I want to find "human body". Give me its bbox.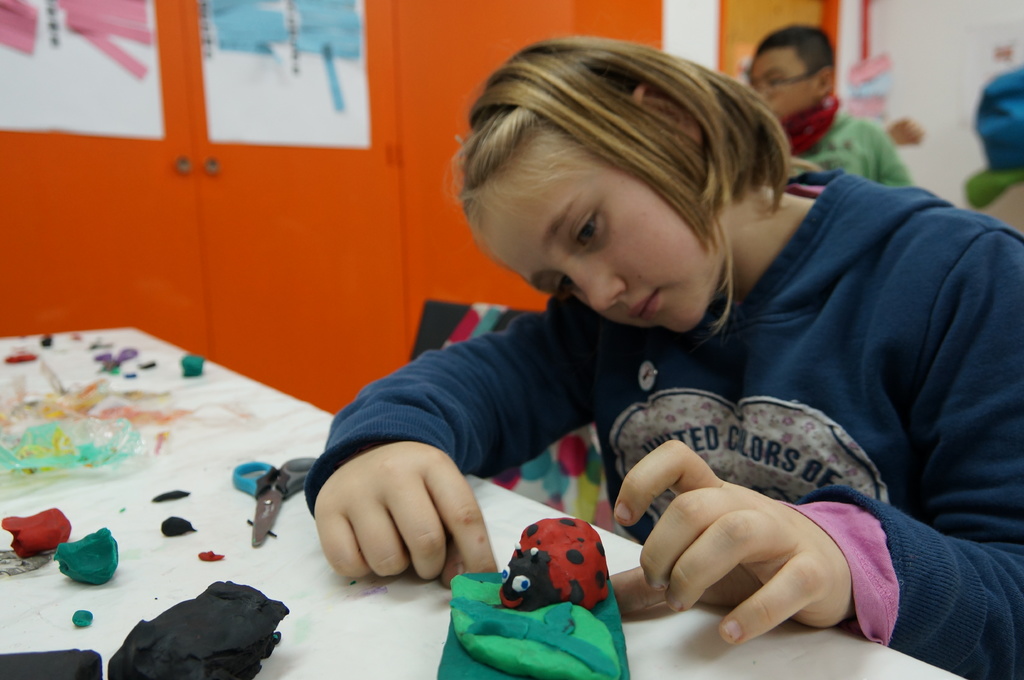
<box>305,69,1005,679</box>.
